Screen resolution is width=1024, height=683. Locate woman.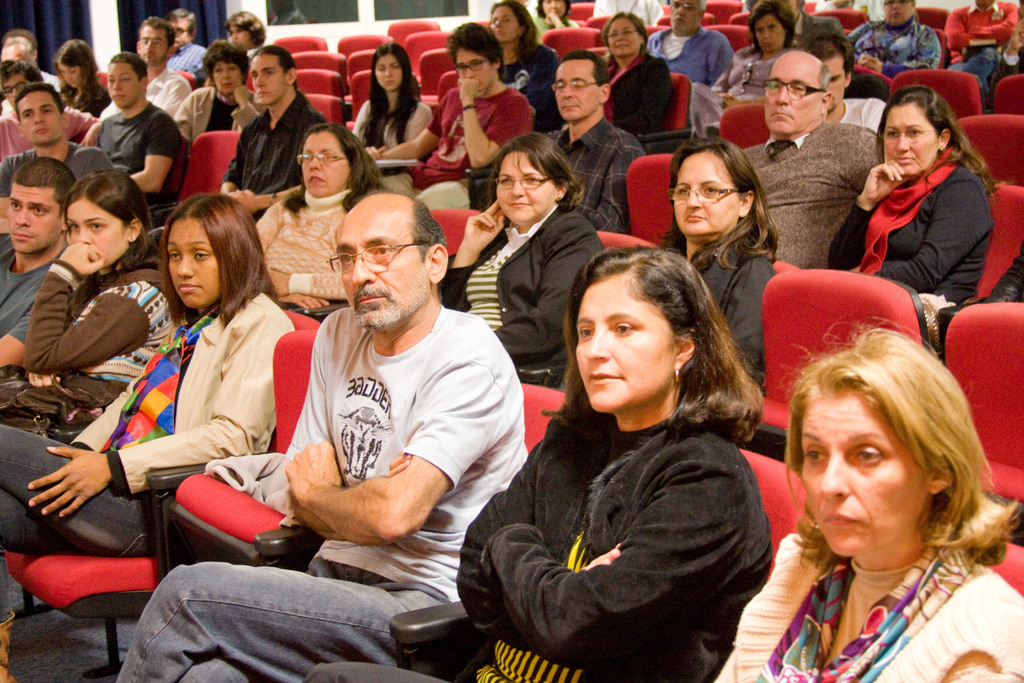
[x1=0, y1=167, x2=179, y2=452].
